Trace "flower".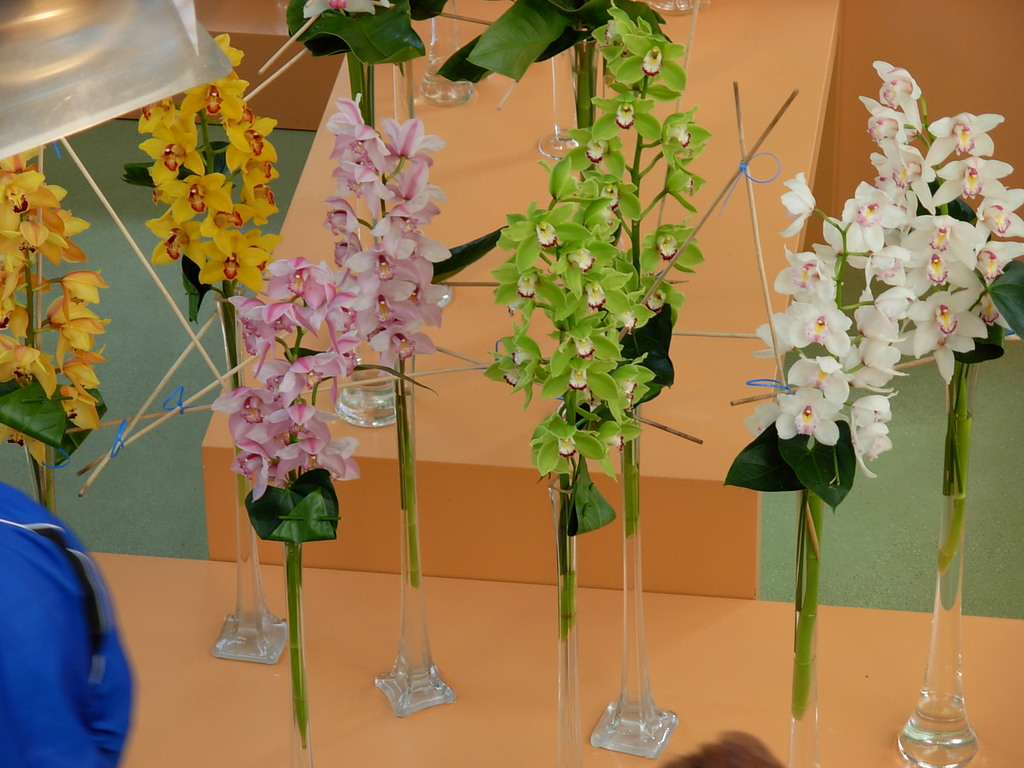
Traced to 618:378:633:413.
